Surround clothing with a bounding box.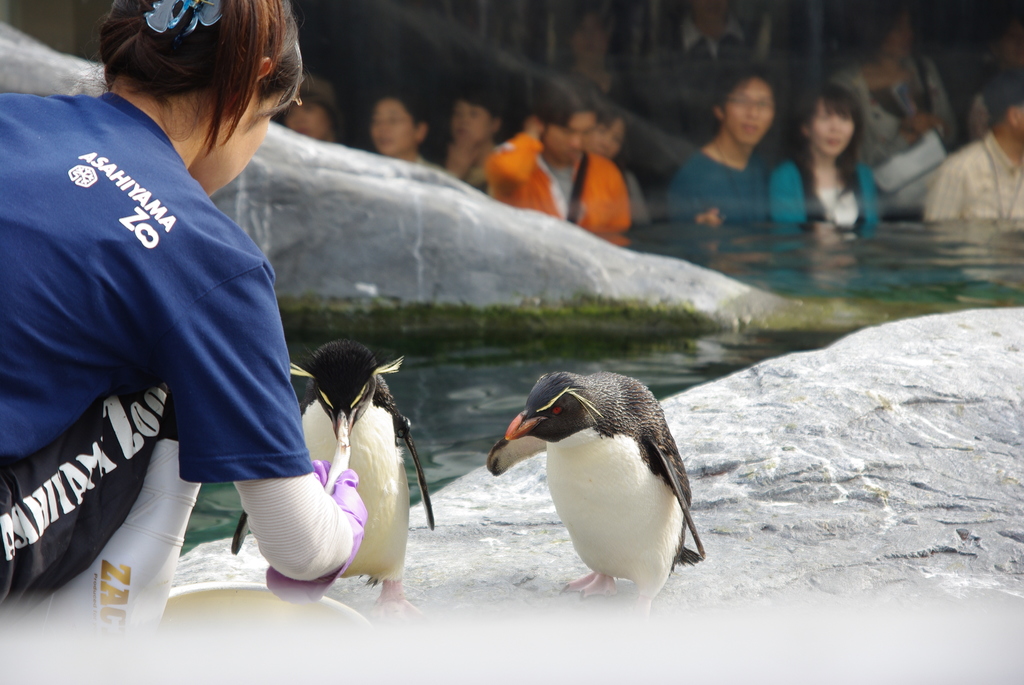
bbox(773, 126, 883, 230).
